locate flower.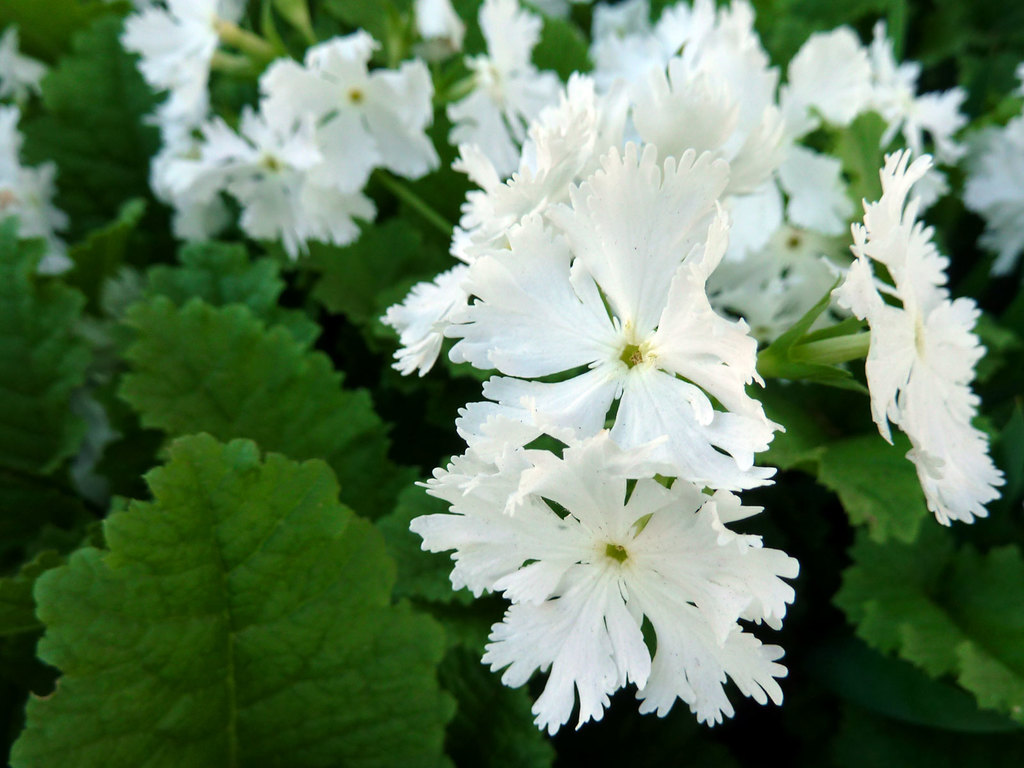
Bounding box: box=[0, 97, 76, 271].
